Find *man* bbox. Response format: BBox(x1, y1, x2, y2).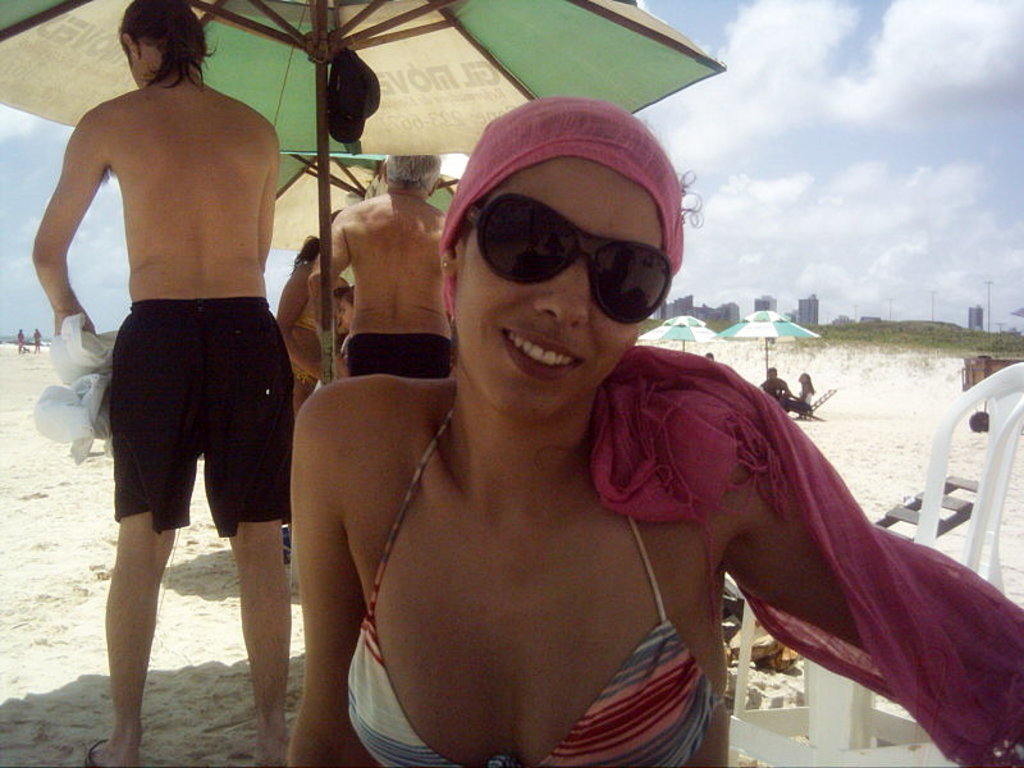
BBox(26, 0, 300, 767).
